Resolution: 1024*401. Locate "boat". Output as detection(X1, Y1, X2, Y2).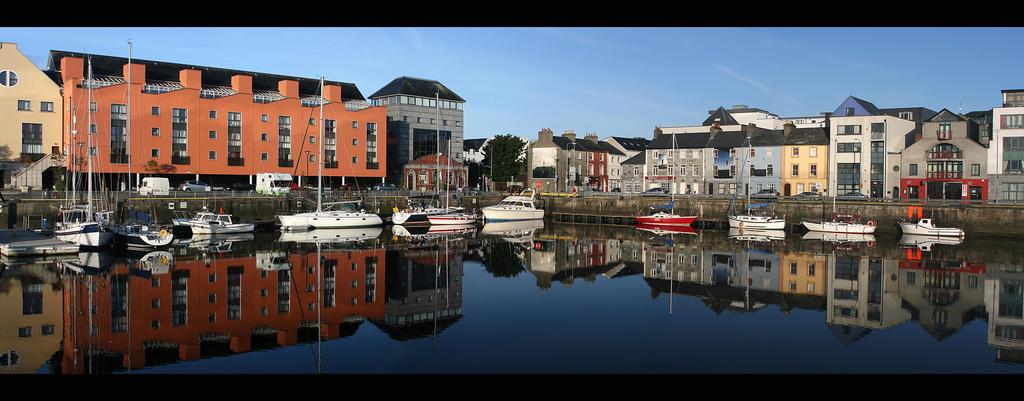
detection(187, 195, 253, 234).
